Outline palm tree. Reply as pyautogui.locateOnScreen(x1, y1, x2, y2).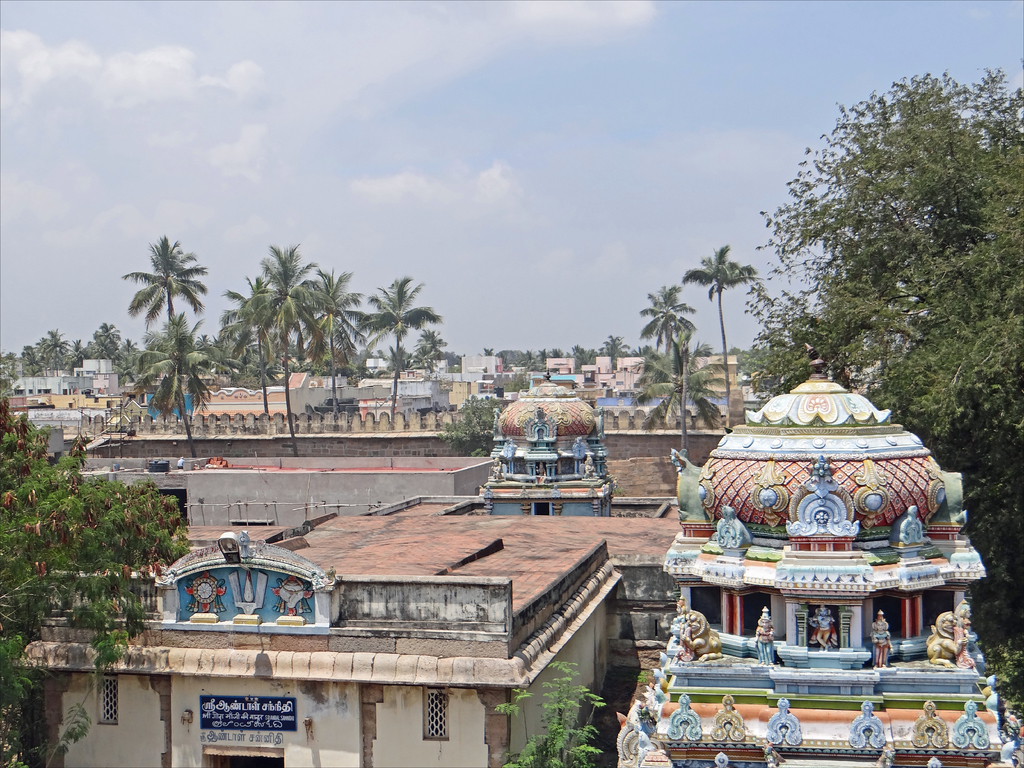
pyautogui.locateOnScreen(134, 311, 215, 426).
